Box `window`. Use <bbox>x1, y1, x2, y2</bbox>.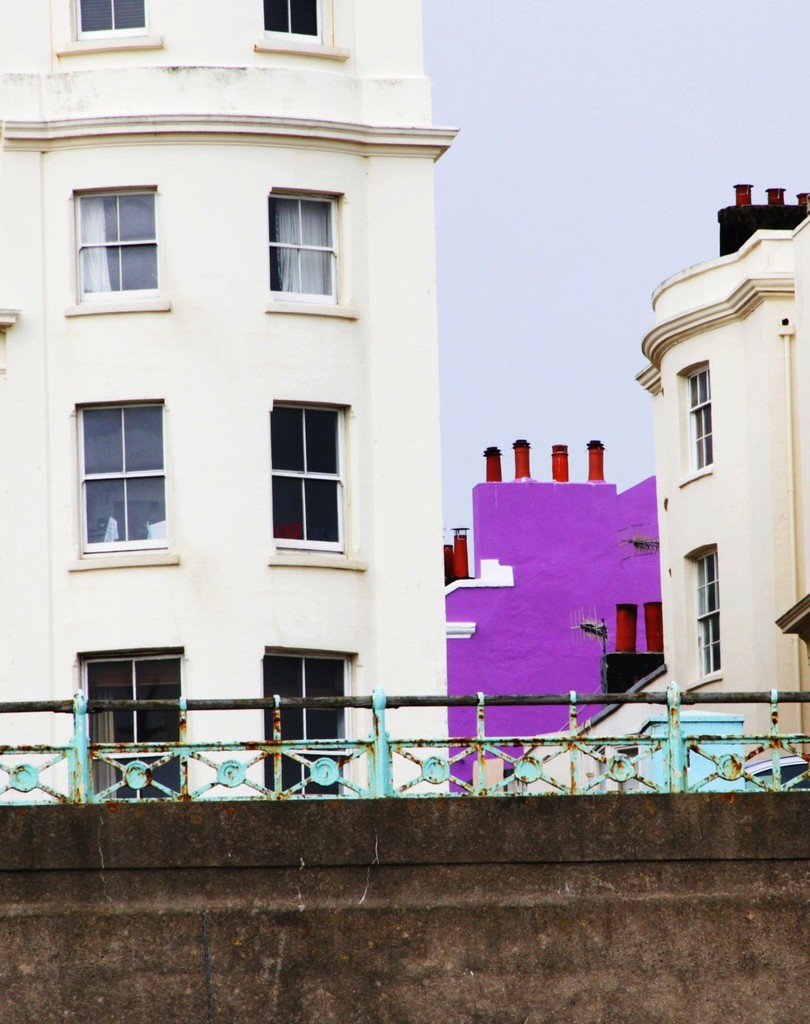
<bbox>674, 357, 714, 483</bbox>.
